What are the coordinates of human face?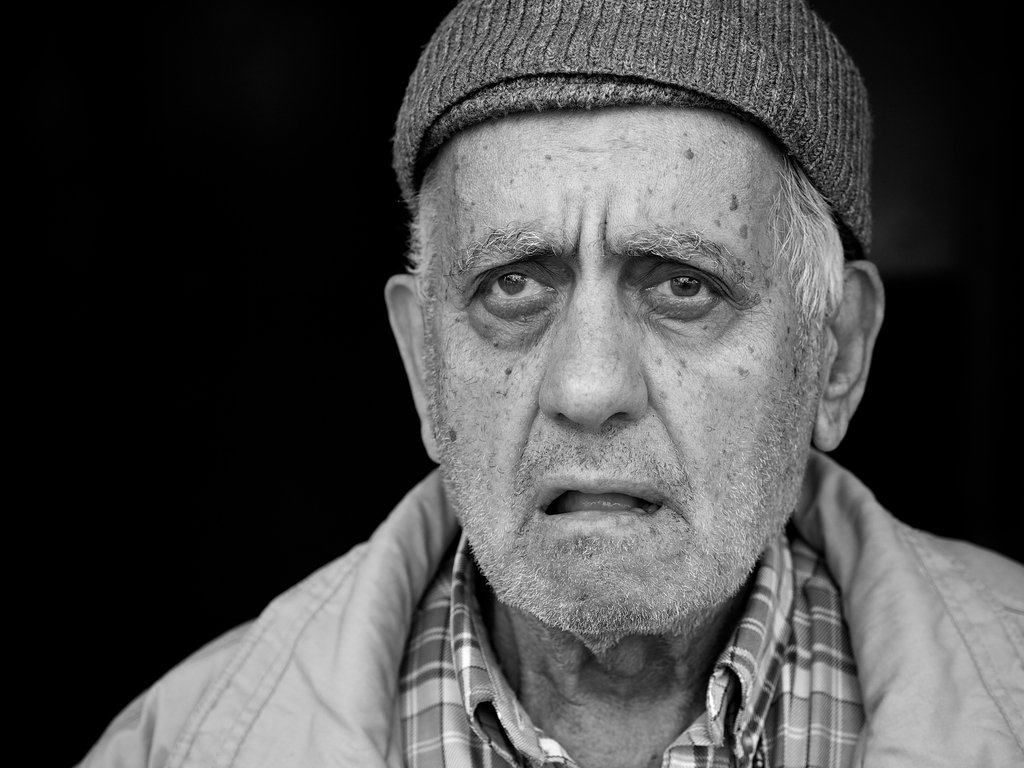
x1=420, y1=106, x2=828, y2=641.
